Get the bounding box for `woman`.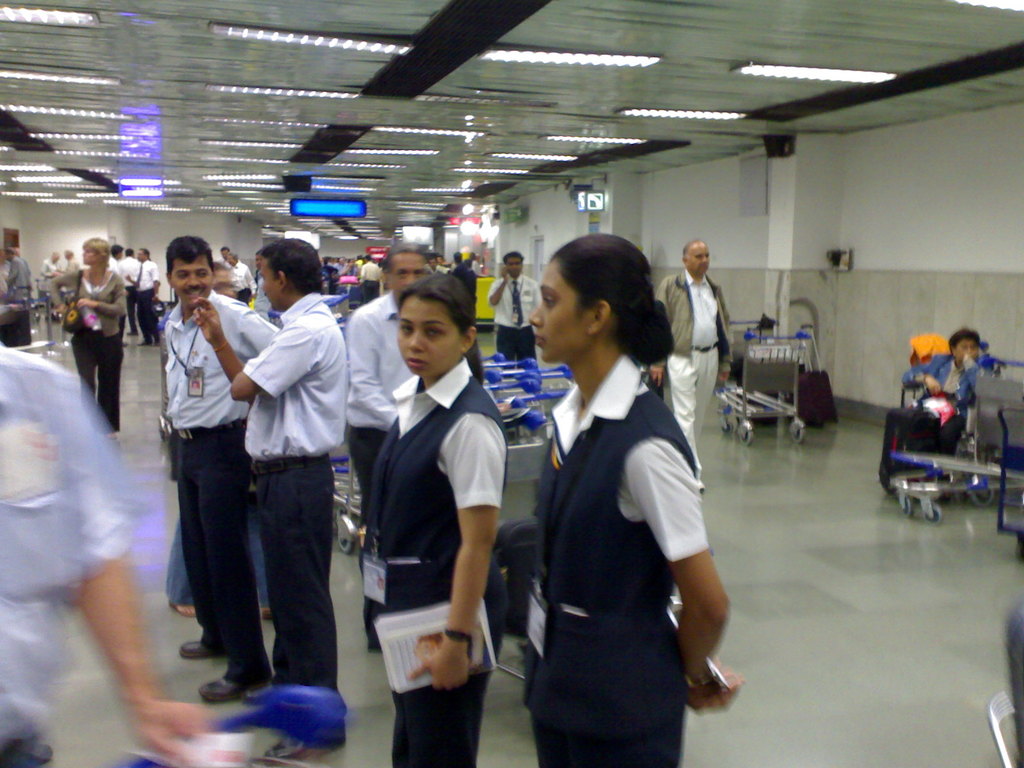
box(511, 238, 713, 767).
